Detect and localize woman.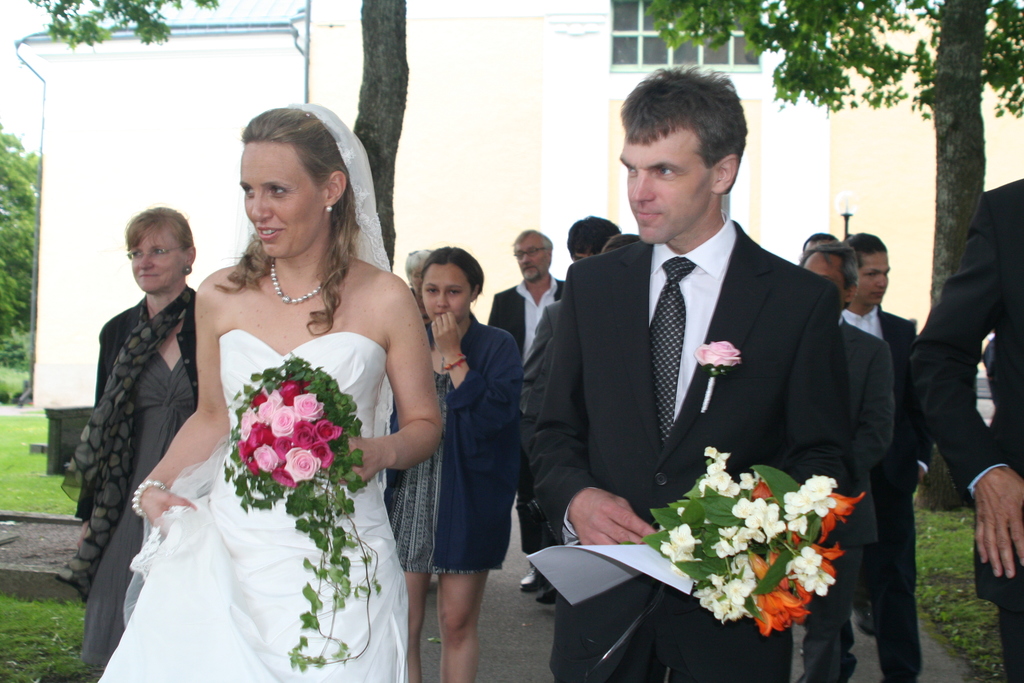
Localized at [left=388, top=249, right=523, bottom=682].
